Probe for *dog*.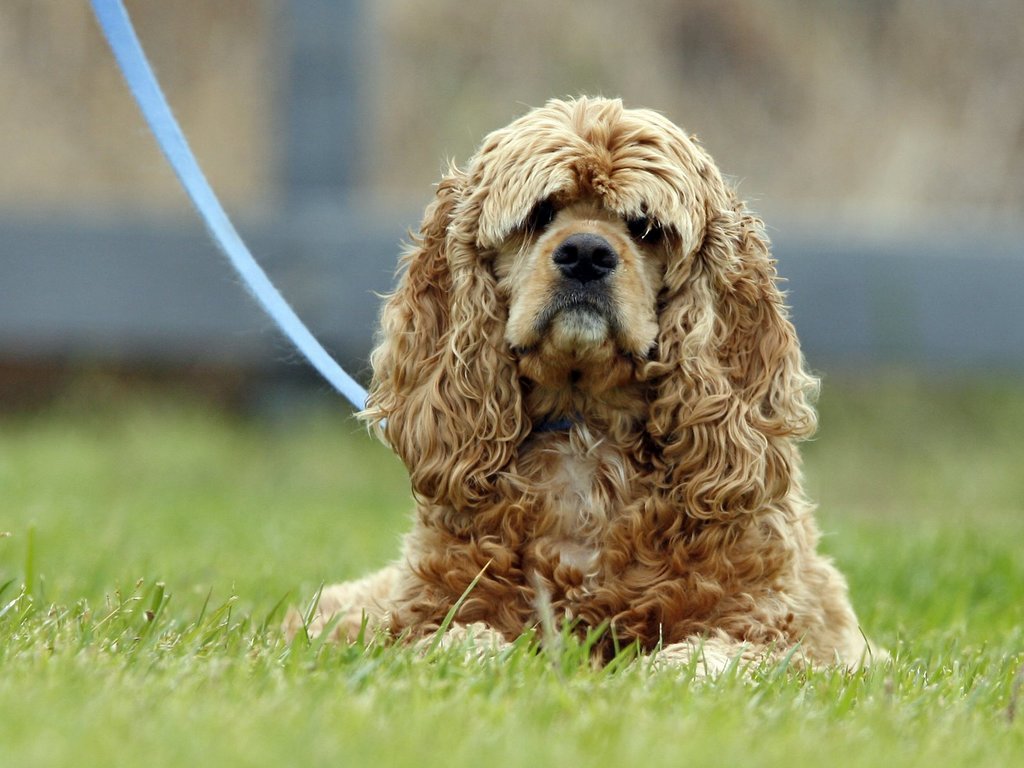
Probe result: bbox=[280, 93, 893, 692].
